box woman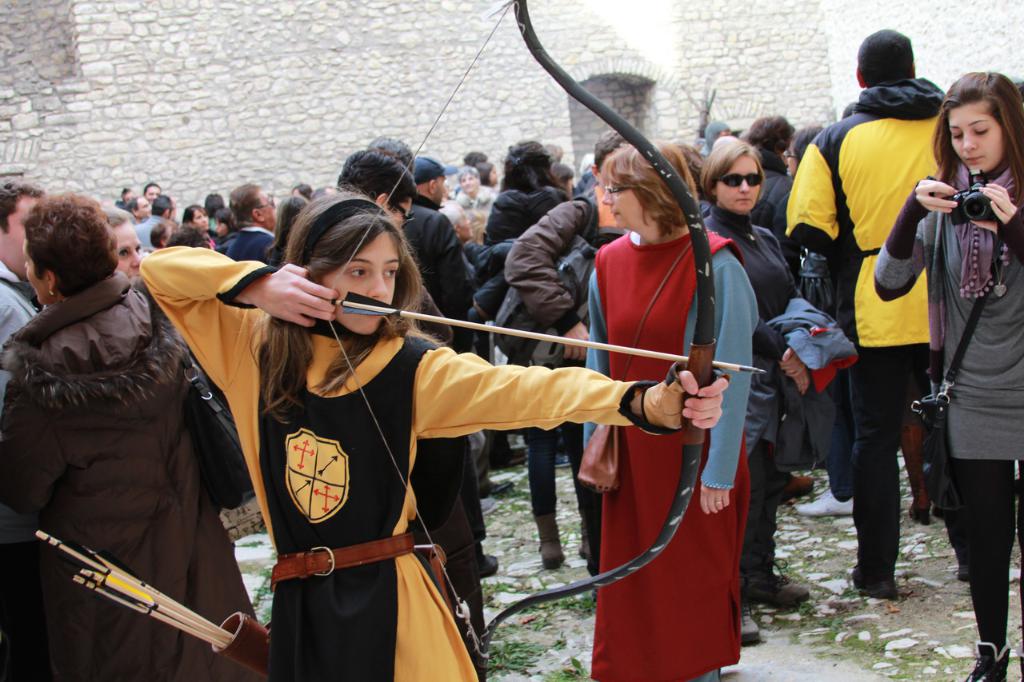
<region>216, 206, 234, 236</region>
